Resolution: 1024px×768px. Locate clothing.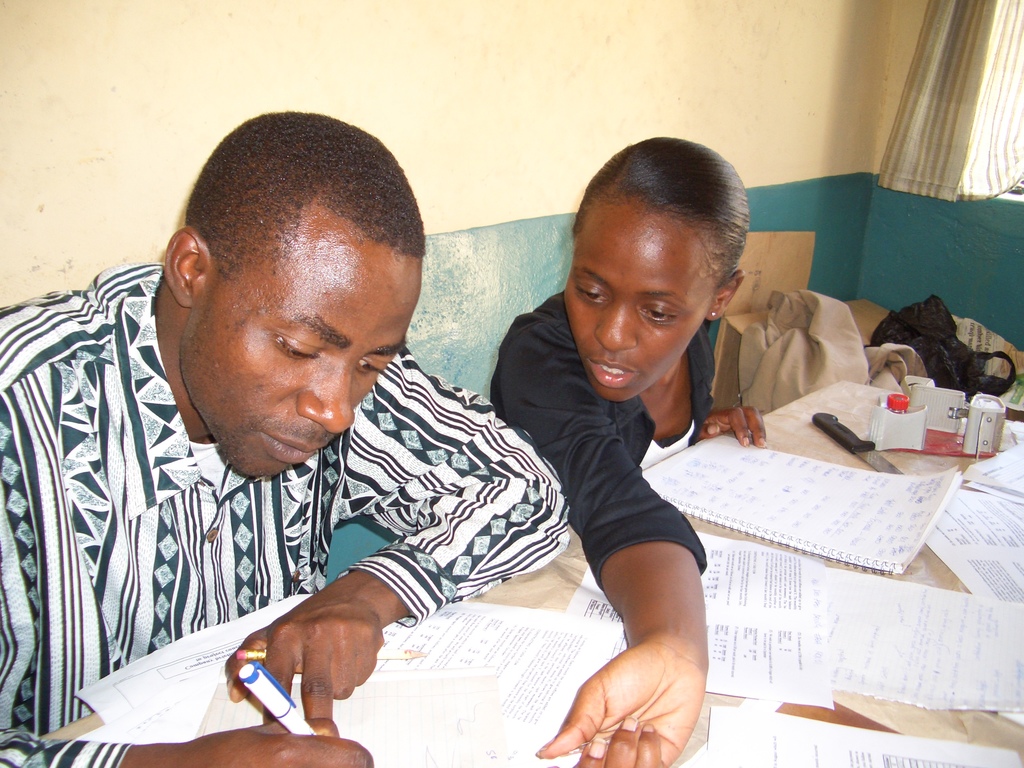
[487,281,716,610].
